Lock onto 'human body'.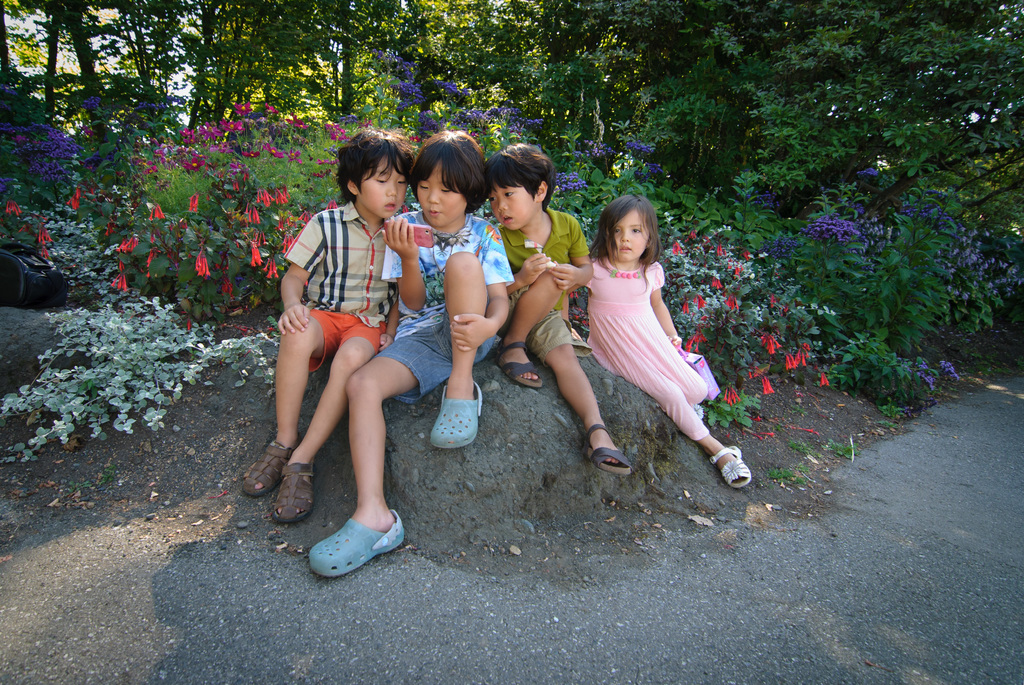
Locked: 568,239,755,490.
